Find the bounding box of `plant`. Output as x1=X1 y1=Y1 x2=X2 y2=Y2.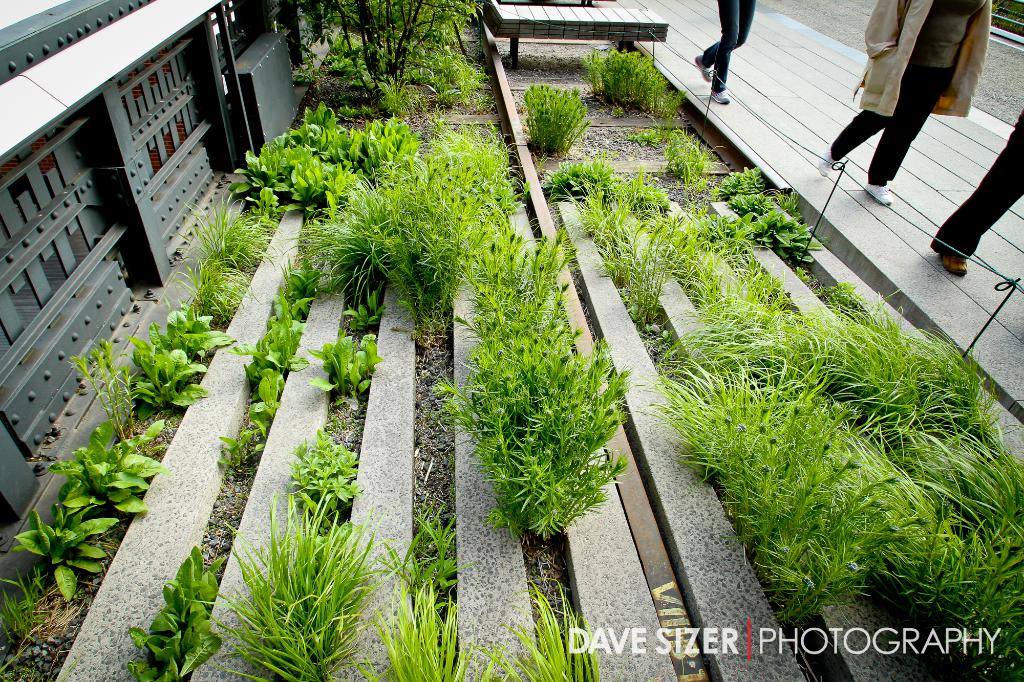
x1=188 y1=261 x2=255 y2=320.
